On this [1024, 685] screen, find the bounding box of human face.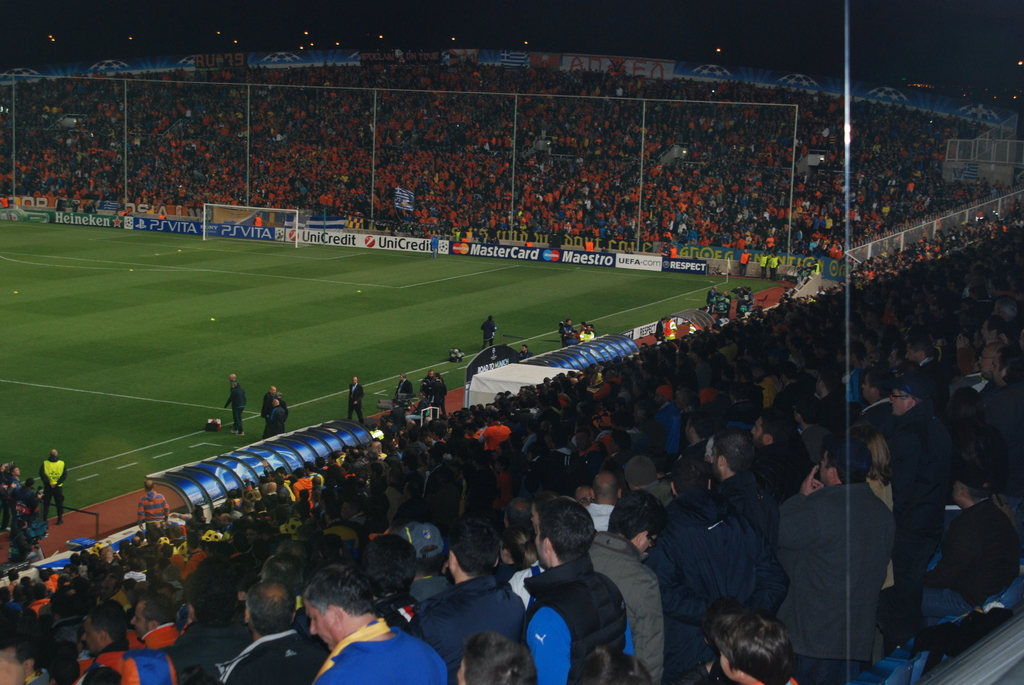
Bounding box: bbox(97, 580, 115, 601).
